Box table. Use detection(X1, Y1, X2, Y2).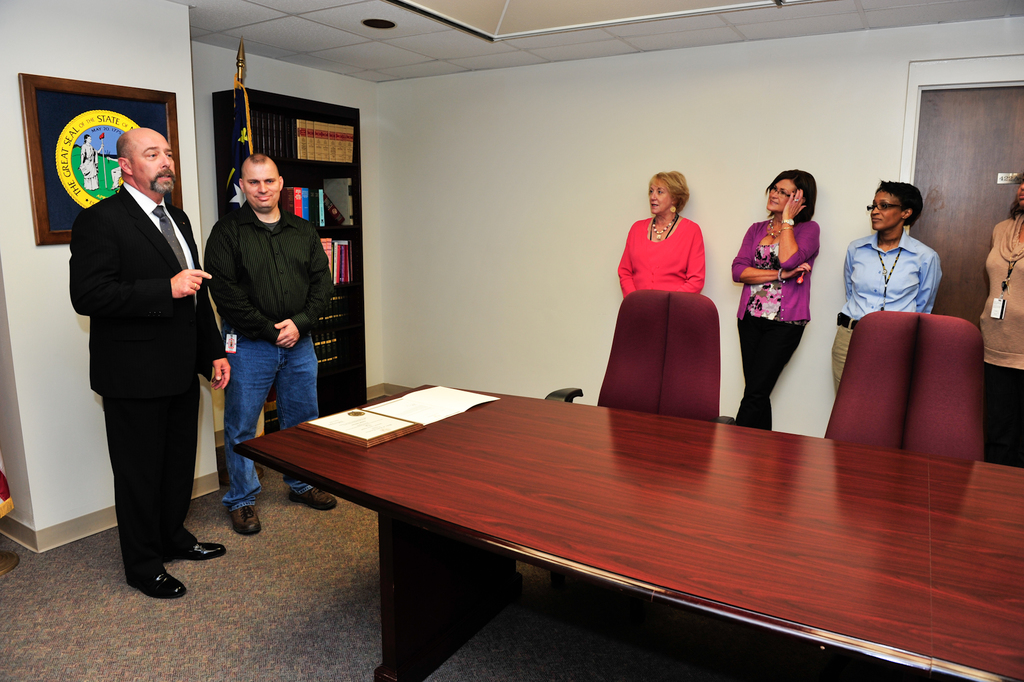
detection(237, 381, 1023, 681).
